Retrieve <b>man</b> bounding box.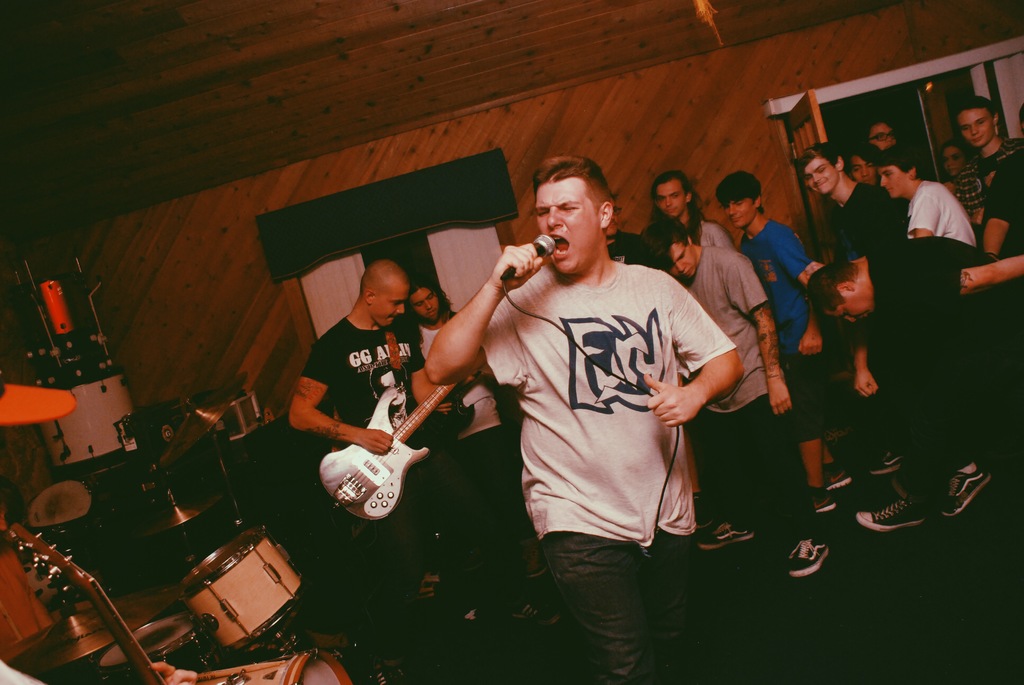
Bounding box: [956, 95, 1023, 256].
